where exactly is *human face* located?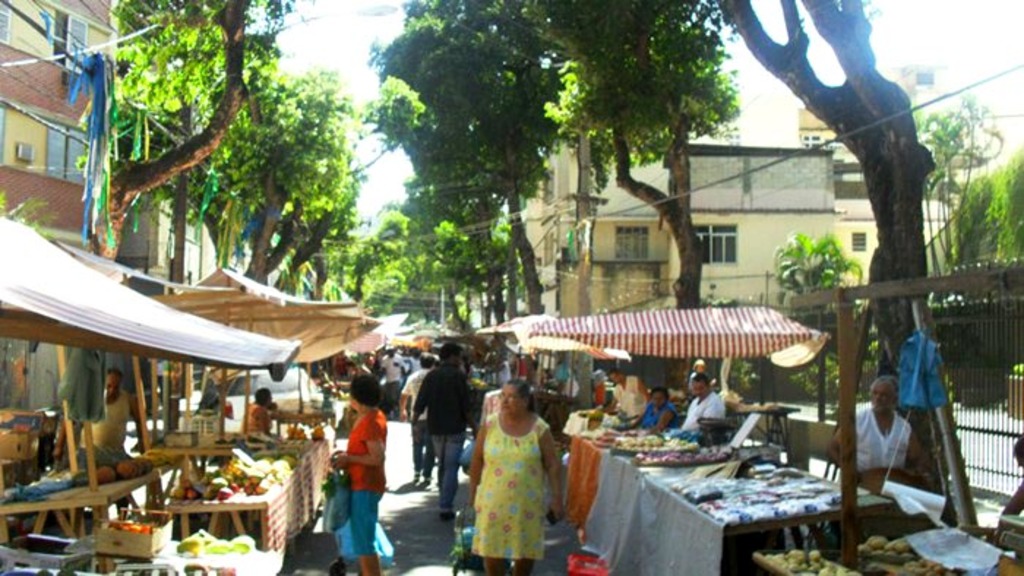
Its bounding box is crop(102, 370, 117, 393).
